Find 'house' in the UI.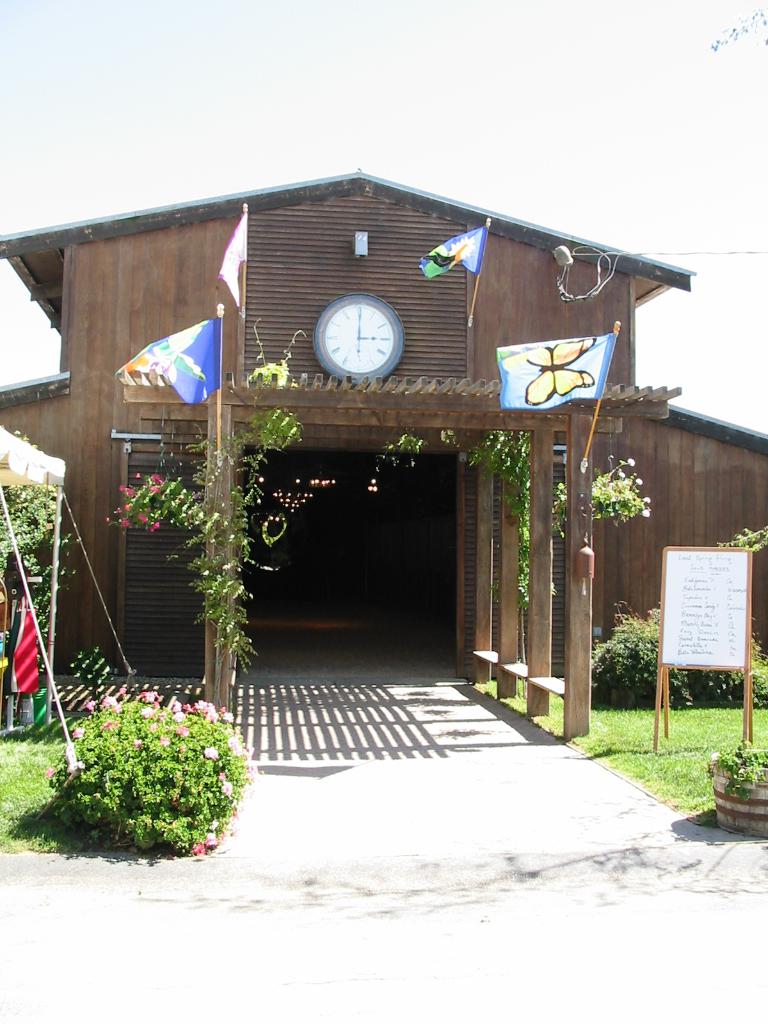
UI element at BBox(119, 135, 654, 697).
